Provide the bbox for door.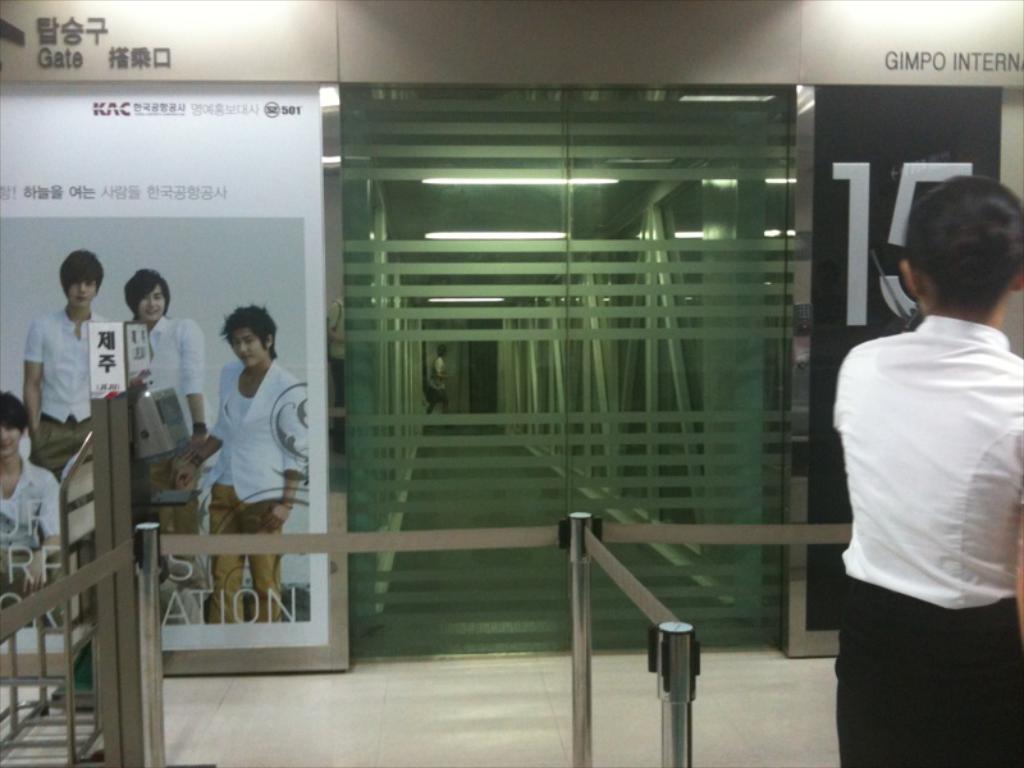
bbox=[342, 83, 785, 653].
